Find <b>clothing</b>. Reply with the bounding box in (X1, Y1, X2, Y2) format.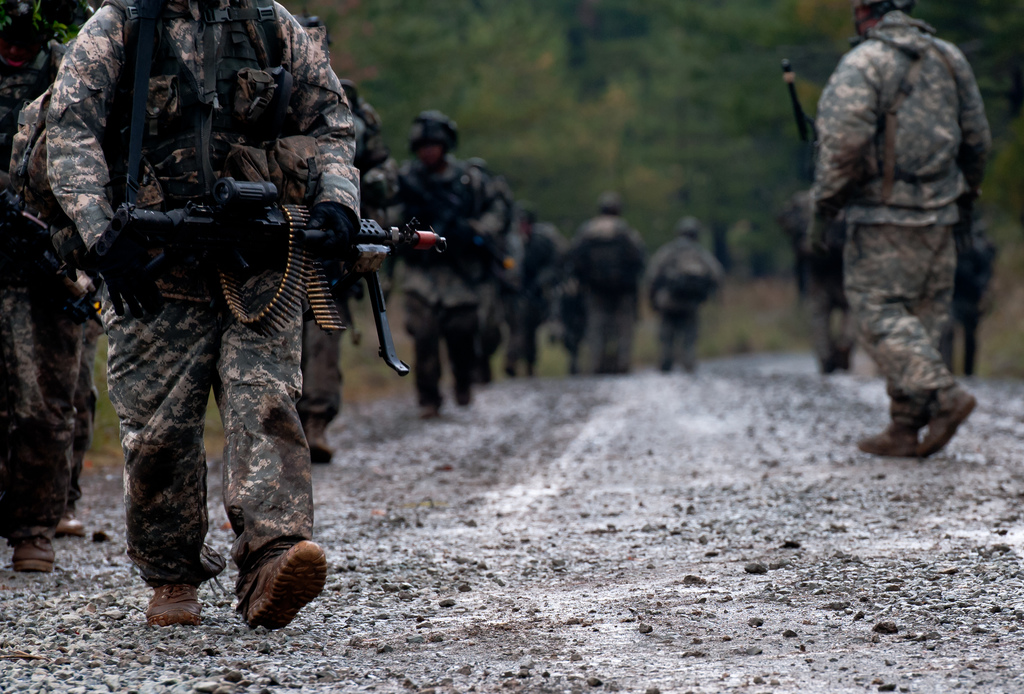
(300, 81, 403, 418).
